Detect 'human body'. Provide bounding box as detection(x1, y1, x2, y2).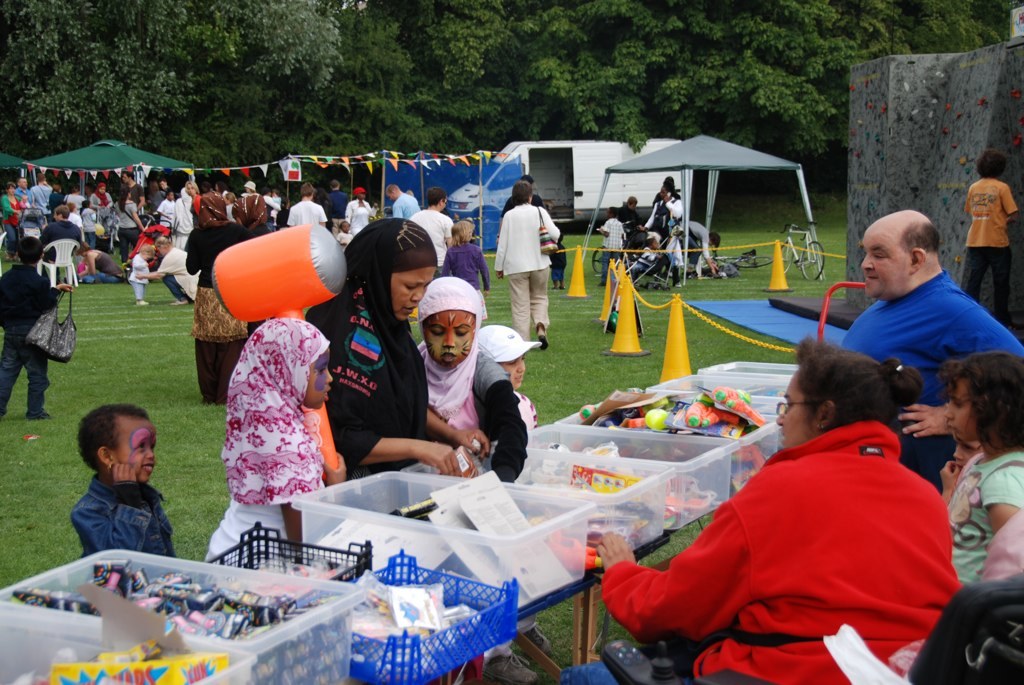
detection(949, 181, 1023, 291).
